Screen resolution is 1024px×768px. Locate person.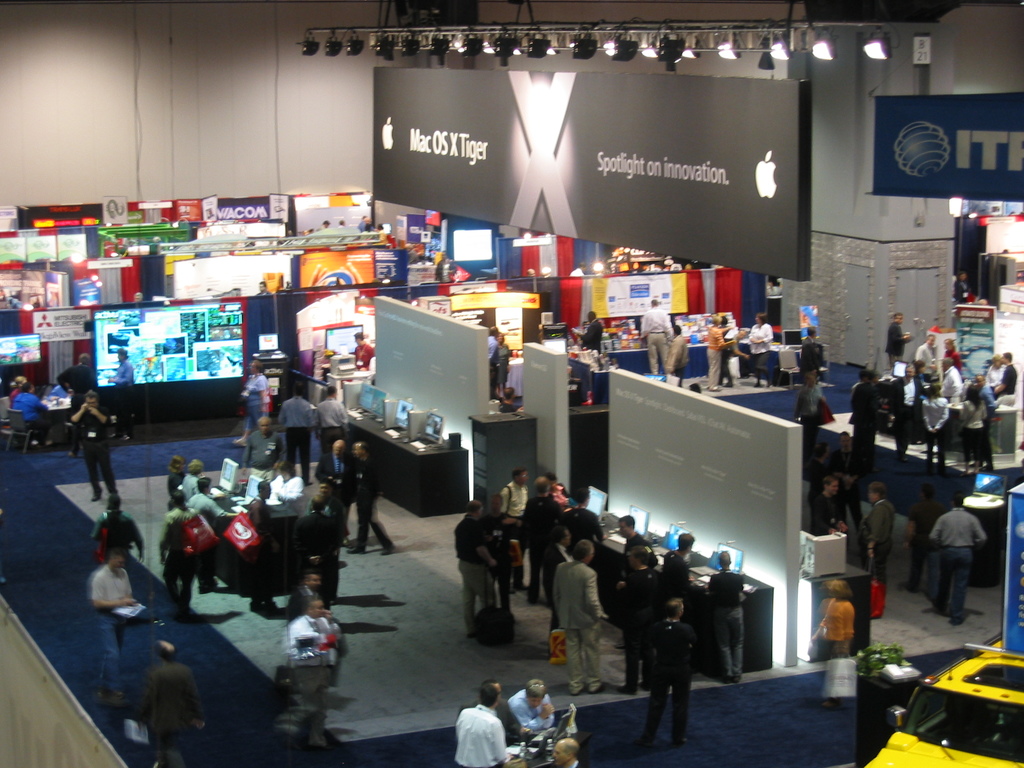
left=463, top=497, right=502, bottom=646.
